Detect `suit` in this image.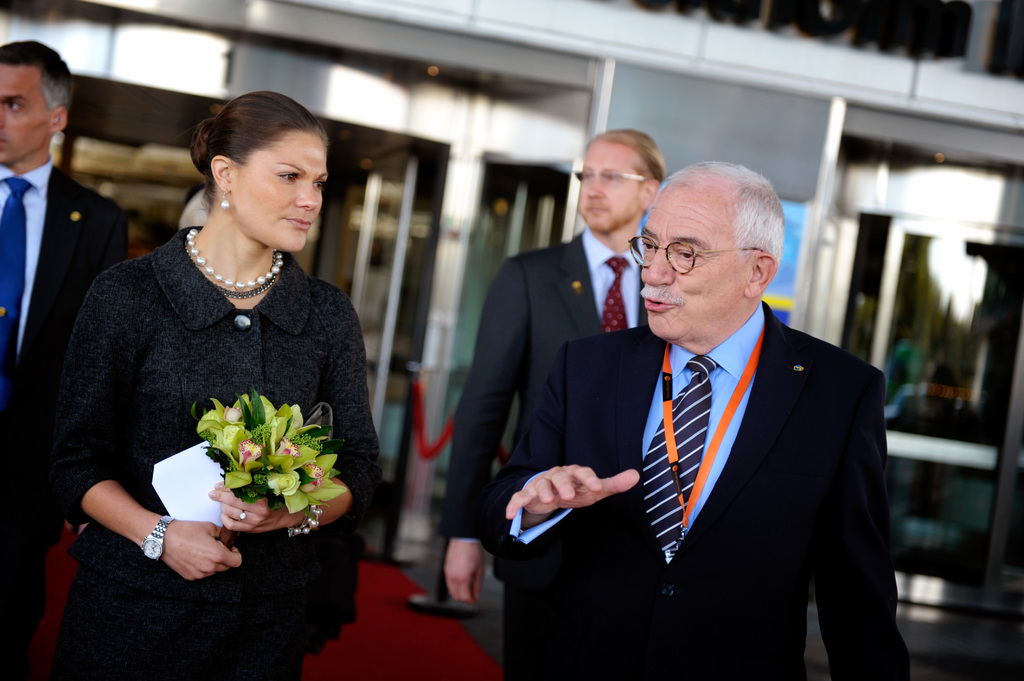
Detection: select_region(503, 257, 919, 663).
